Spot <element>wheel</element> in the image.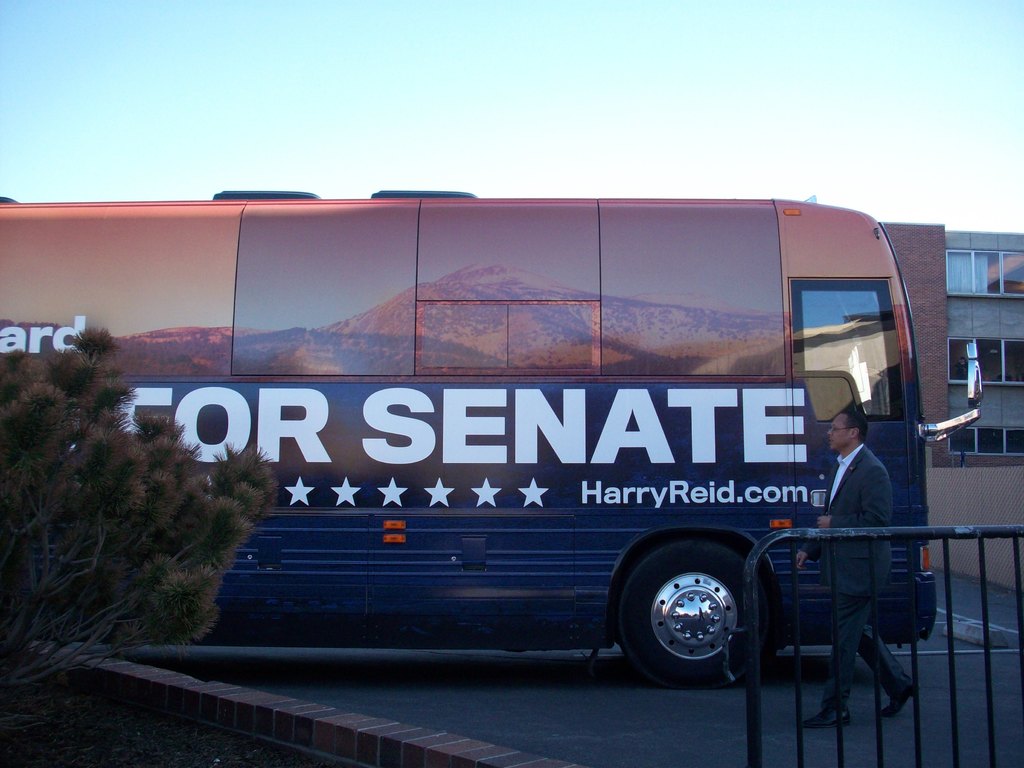
<element>wheel</element> found at <box>617,541,751,681</box>.
